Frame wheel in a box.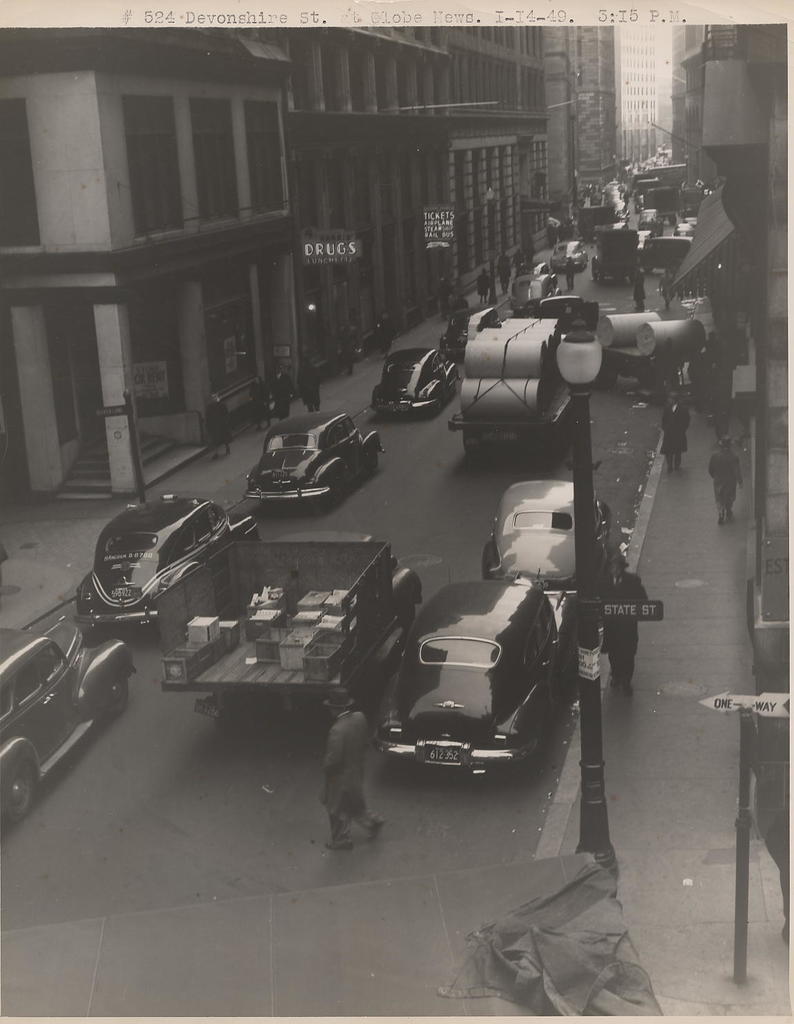
BBox(369, 452, 380, 475).
